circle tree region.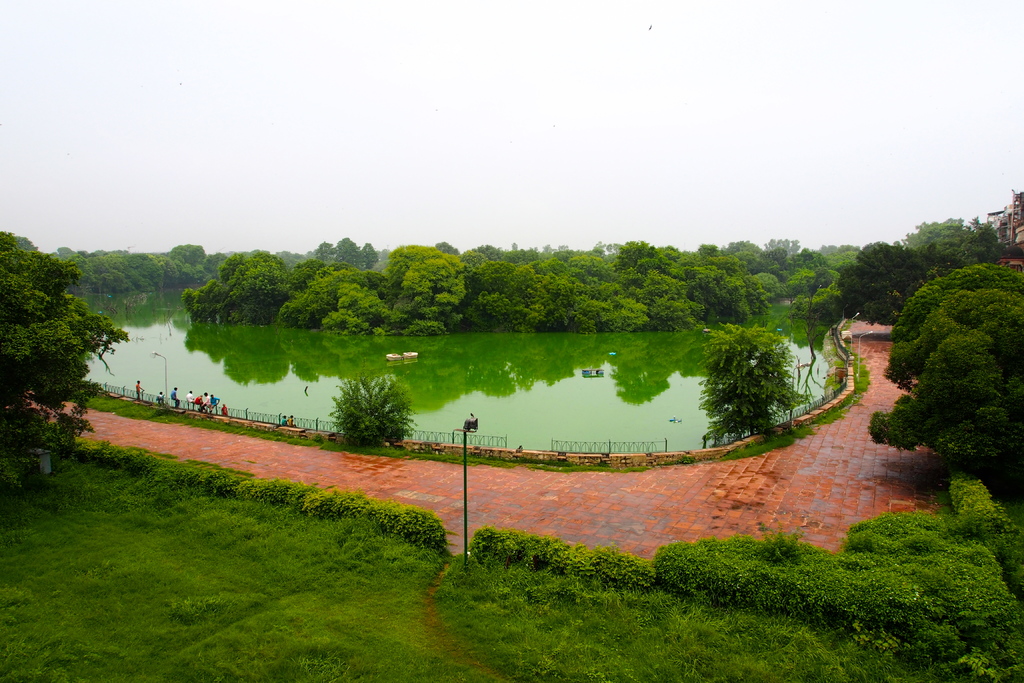
Region: box=[278, 254, 332, 308].
